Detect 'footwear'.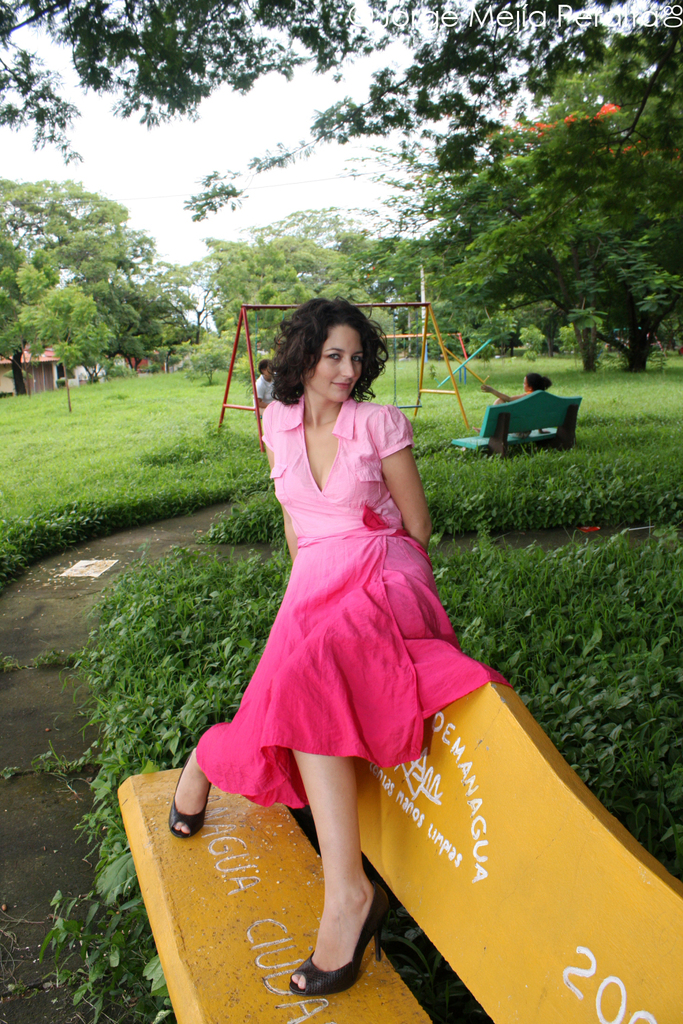
Detected at [left=287, top=886, right=384, bottom=995].
